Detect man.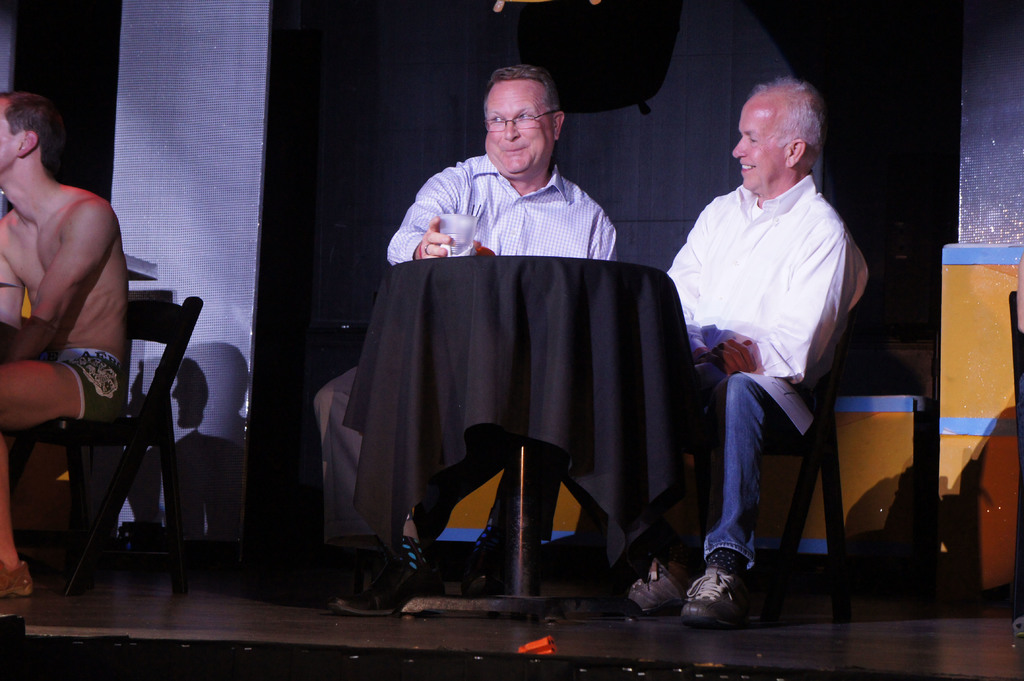
Detected at 309/62/620/613.
